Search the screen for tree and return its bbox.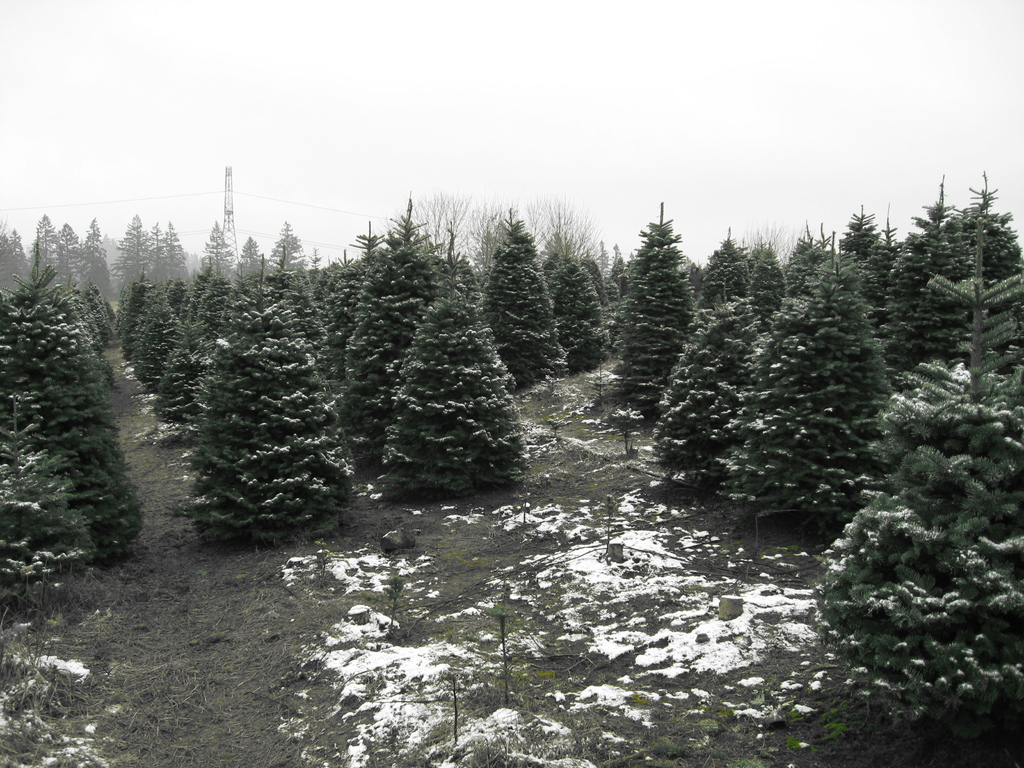
Found: crop(327, 248, 430, 466).
